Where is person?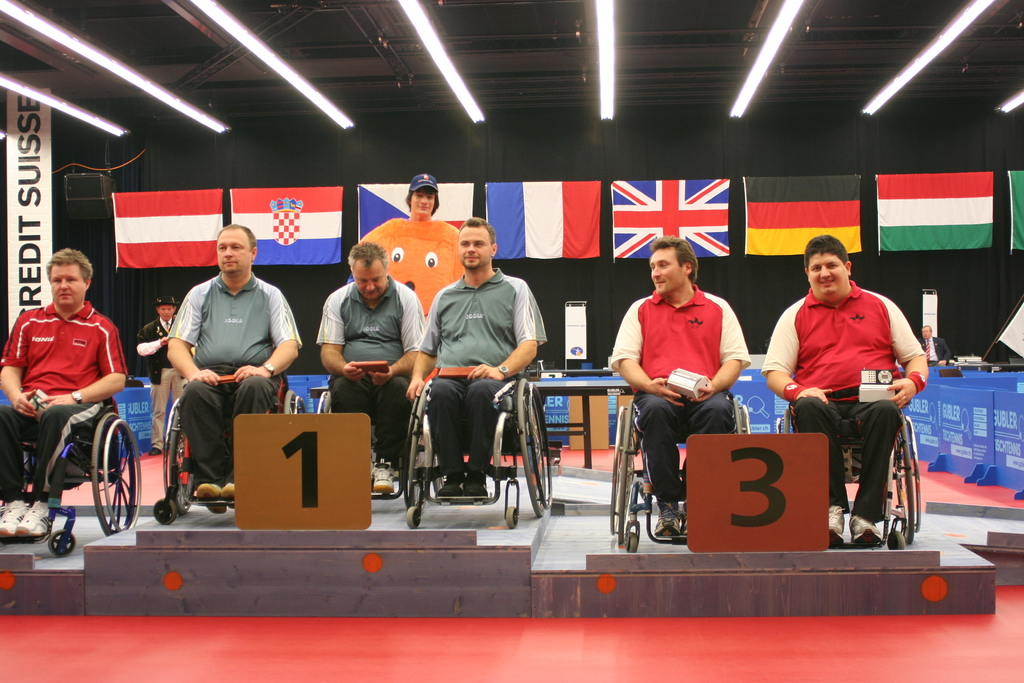
[918, 324, 950, 366].
